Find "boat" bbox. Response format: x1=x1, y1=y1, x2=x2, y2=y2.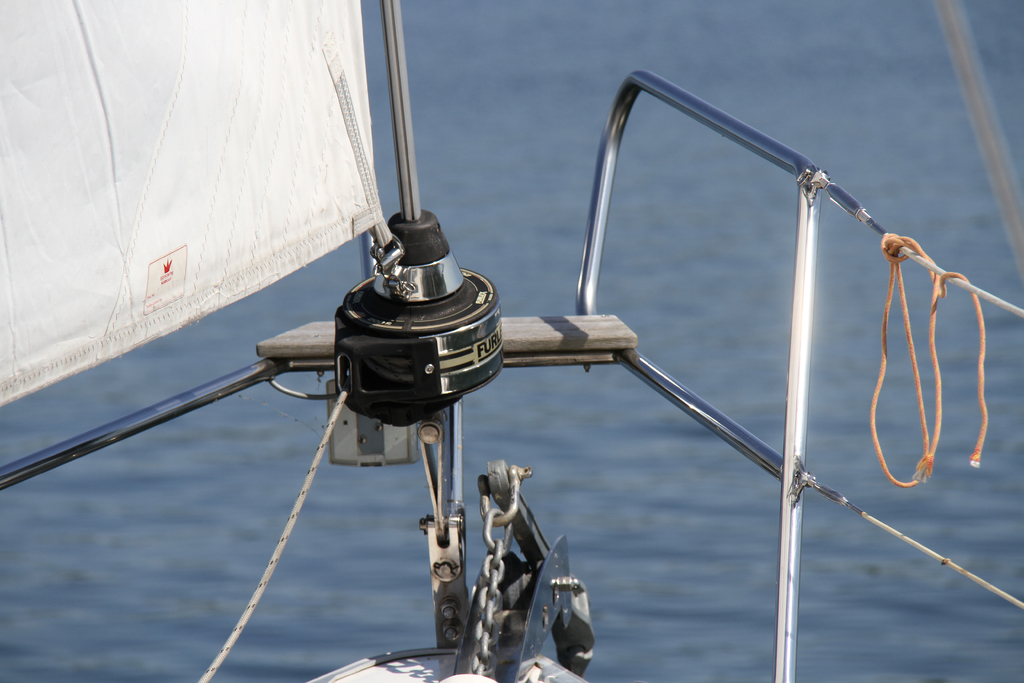
x1=0, y1=0, x2=1023, y2=682.
